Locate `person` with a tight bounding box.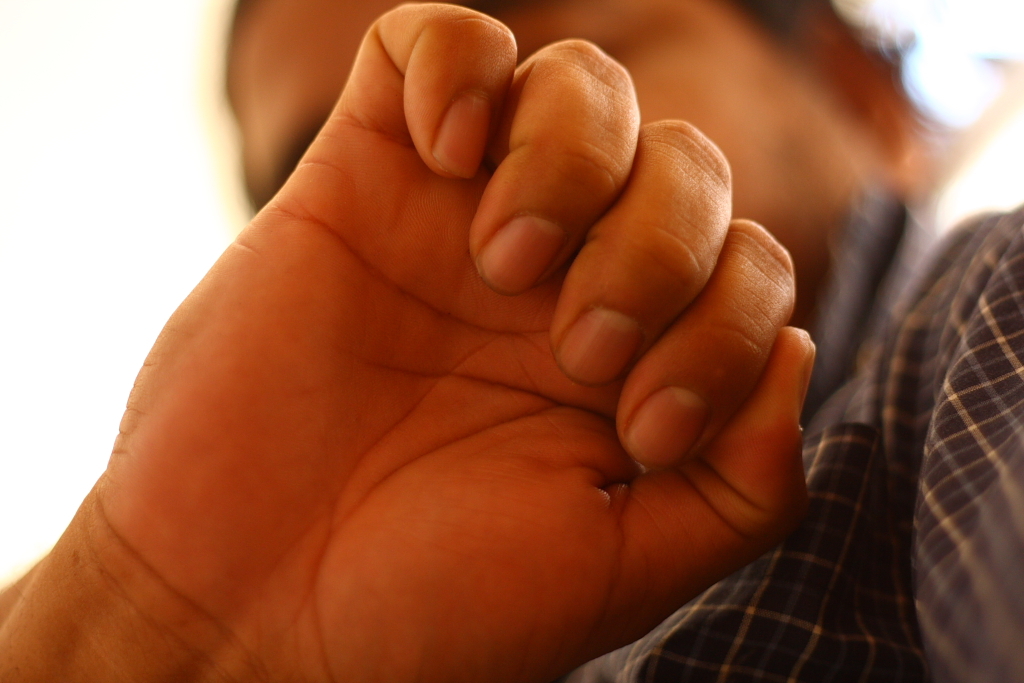
crop(0, 0, 1023, 682).
